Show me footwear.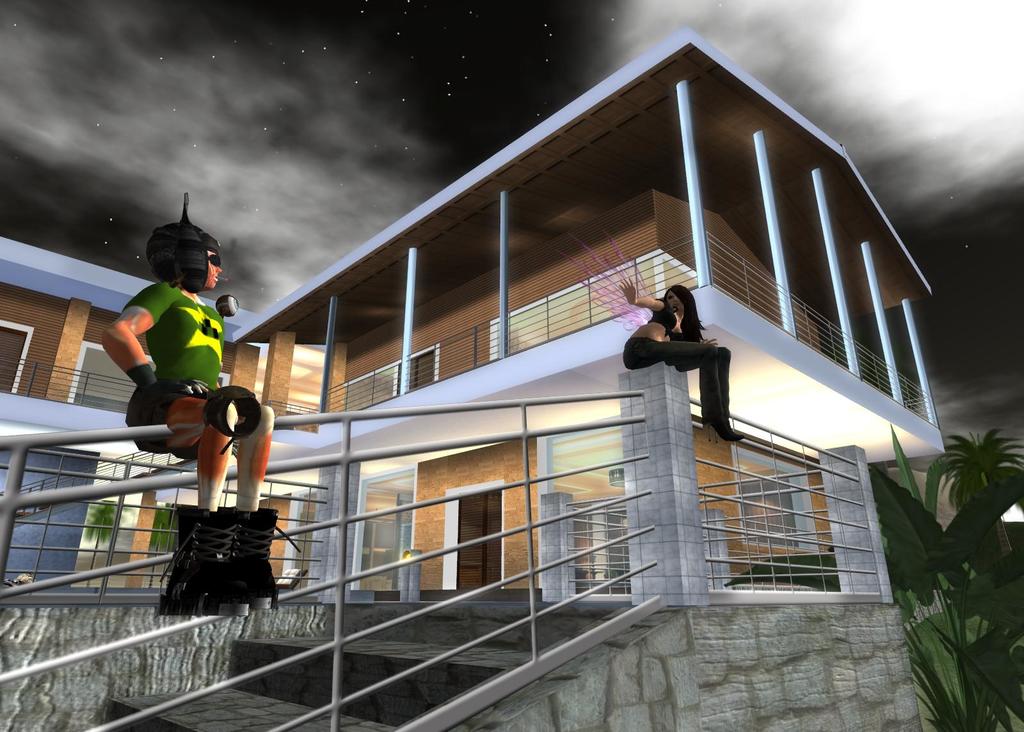
footwear is here: (700,417,740,447).
